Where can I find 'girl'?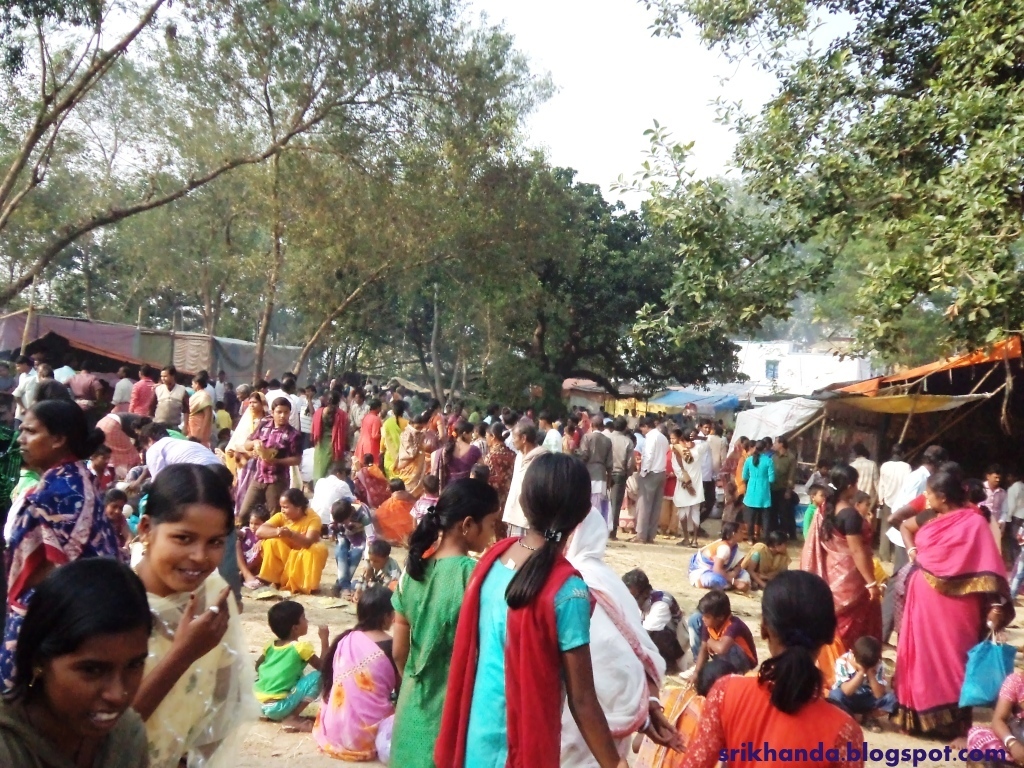
You can find it at <bbox>378, 465, 506, 763</bbox>.
